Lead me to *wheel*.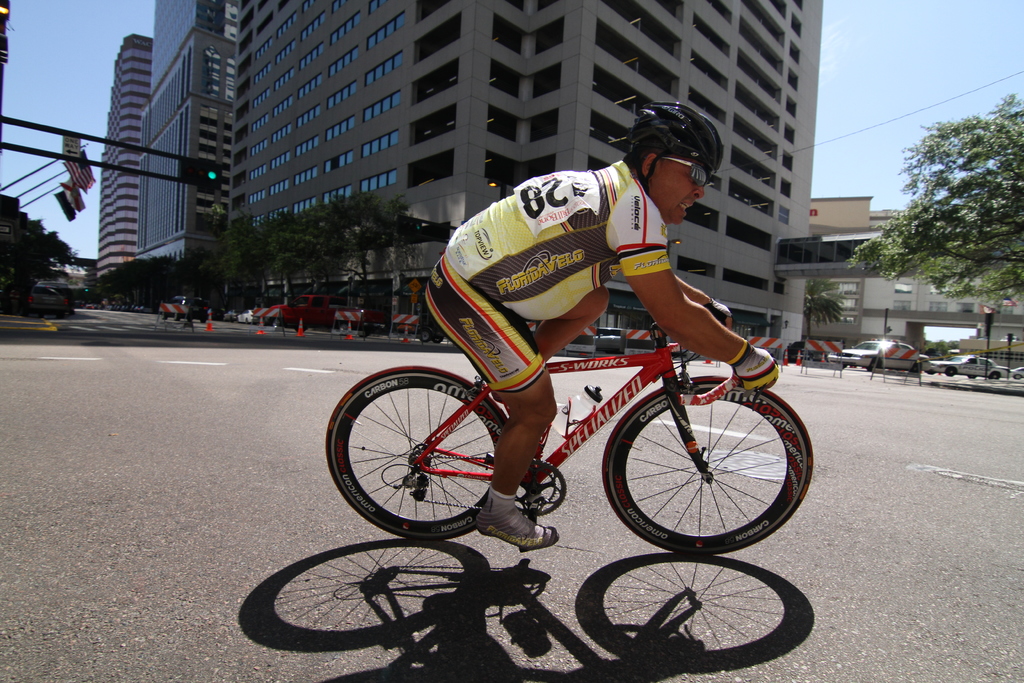
Lead to 60:308:68:319.
